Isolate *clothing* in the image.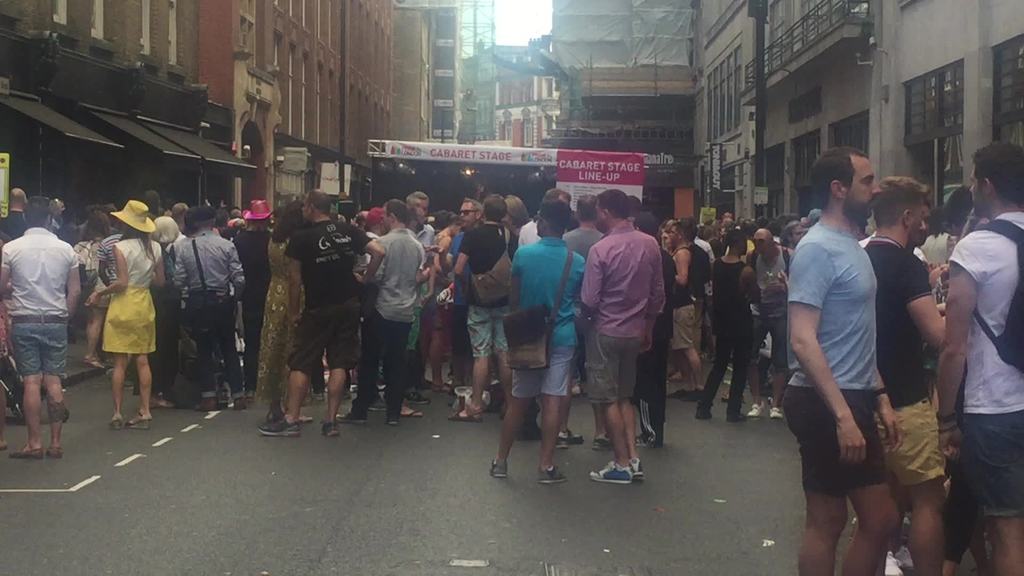
Isolated region: (left=948, top=211, right=1020, bottom=413).
